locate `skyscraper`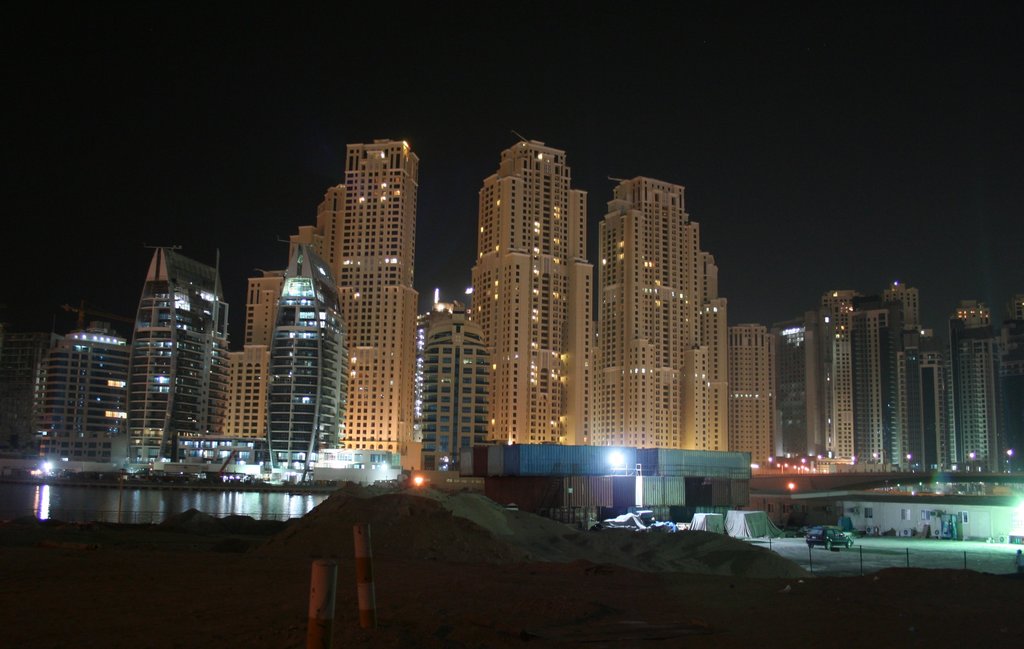
[243,236,341,477]
